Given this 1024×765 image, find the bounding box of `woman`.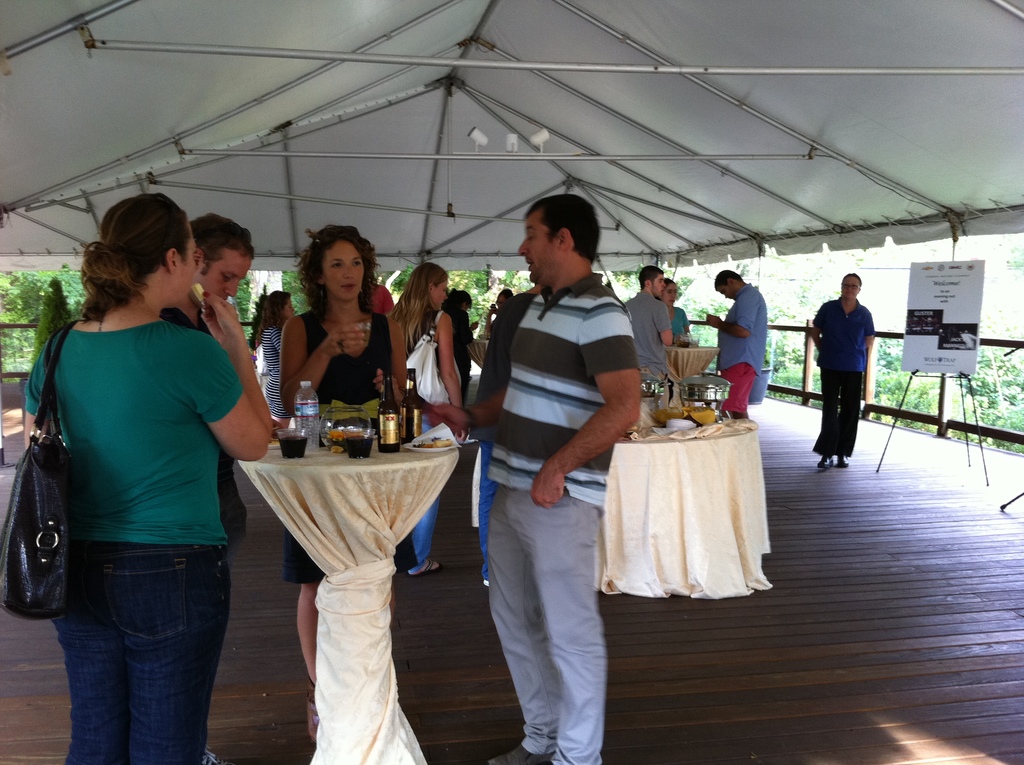
box=[659, 280, 691, 340].
